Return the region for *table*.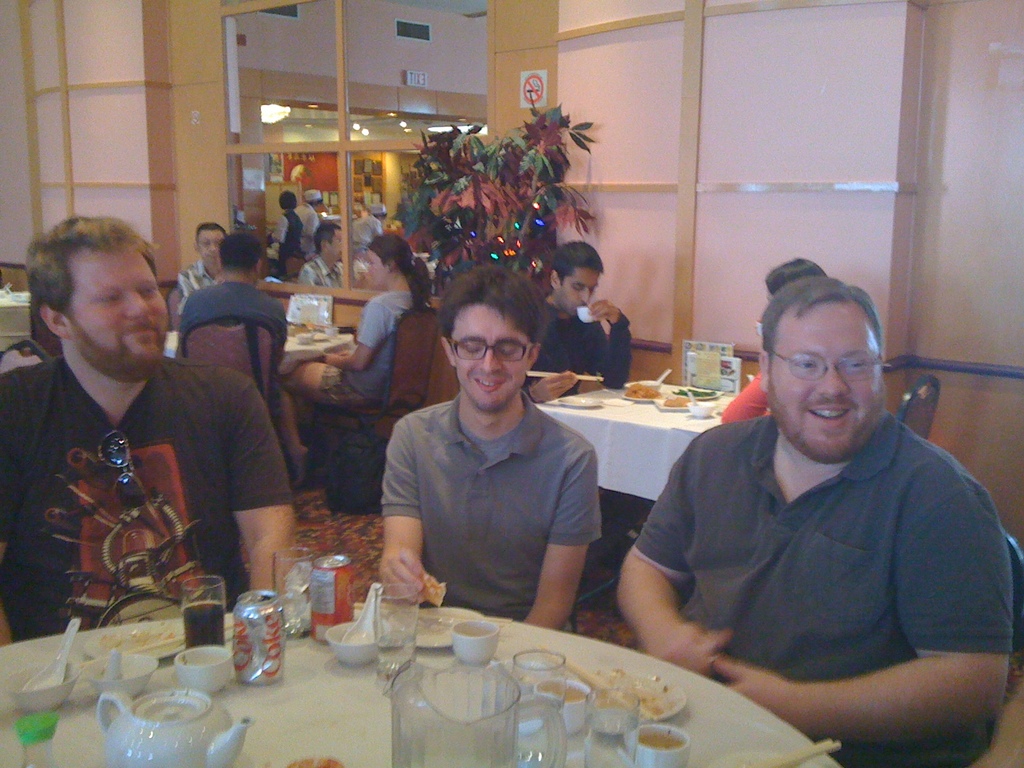
[left=161, top=319, right=363, bottom=368].
